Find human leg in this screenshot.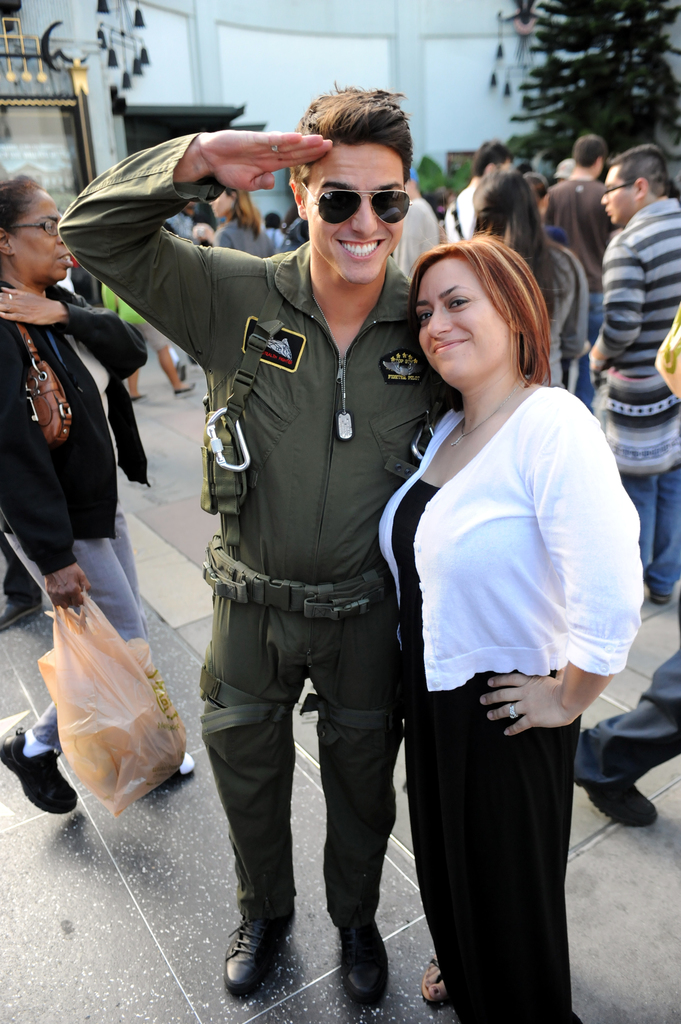
The bounding box for human leg is (left=111, top=506, right=196, bottom=783).
